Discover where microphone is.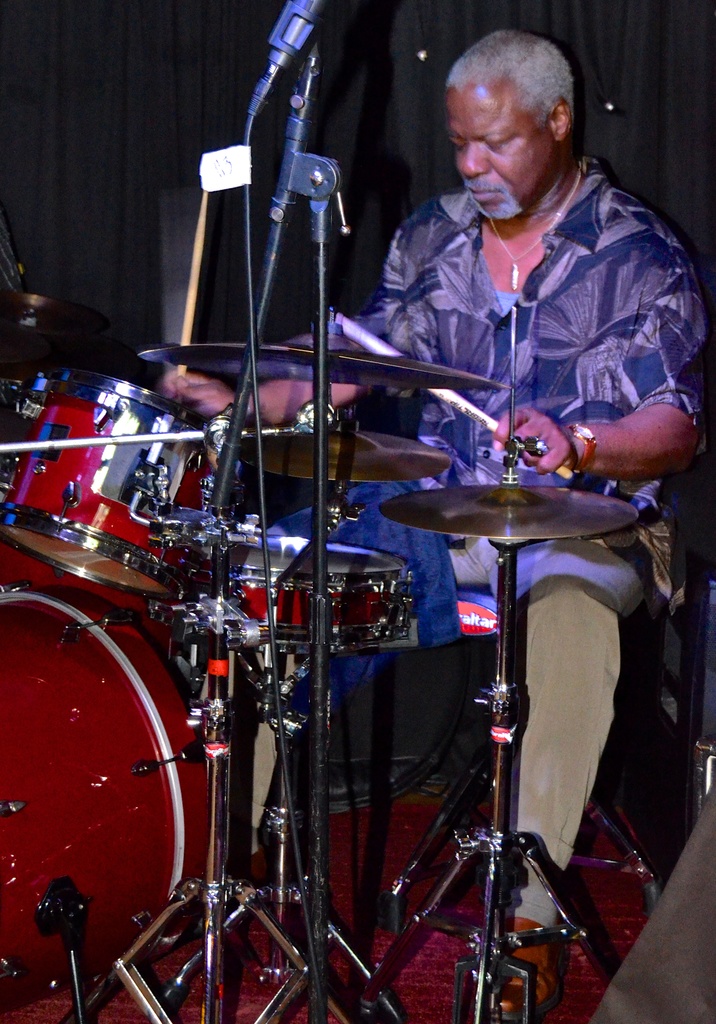
Discovered at {"left": 264, "top": 0, "right": 325, "bottom": 74}.
